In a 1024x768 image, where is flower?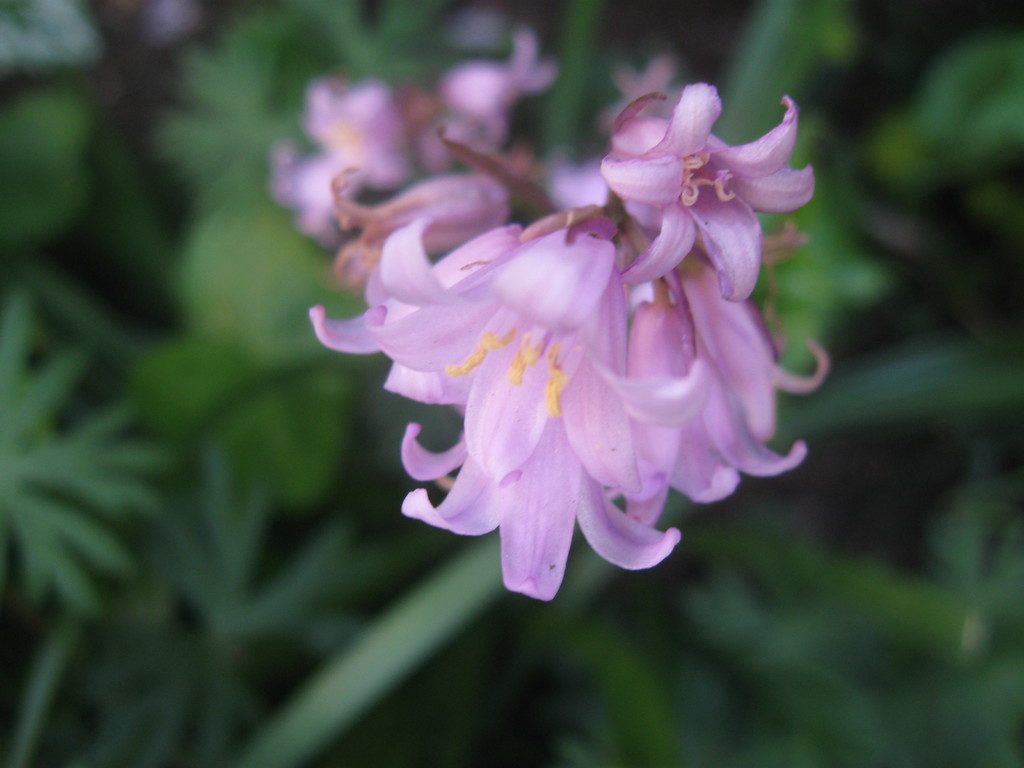
603:79:816:304.
